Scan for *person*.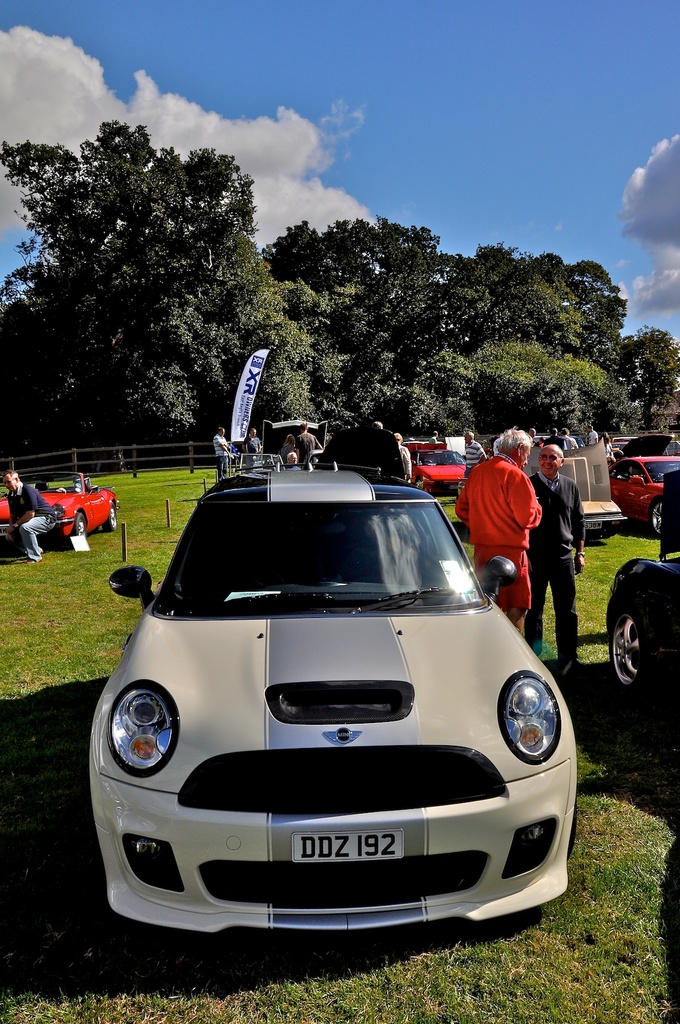
Scan result: BBox(525, 442, 591, 675).
